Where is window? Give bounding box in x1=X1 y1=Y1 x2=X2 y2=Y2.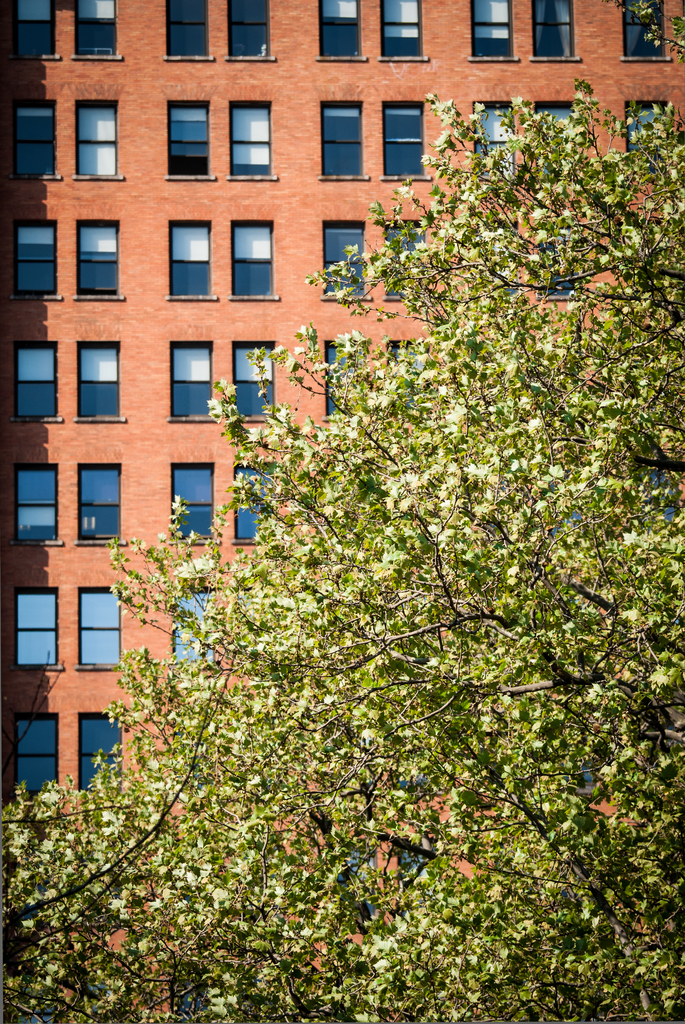
x1=381 y1=99 x2=428 y2=178.
